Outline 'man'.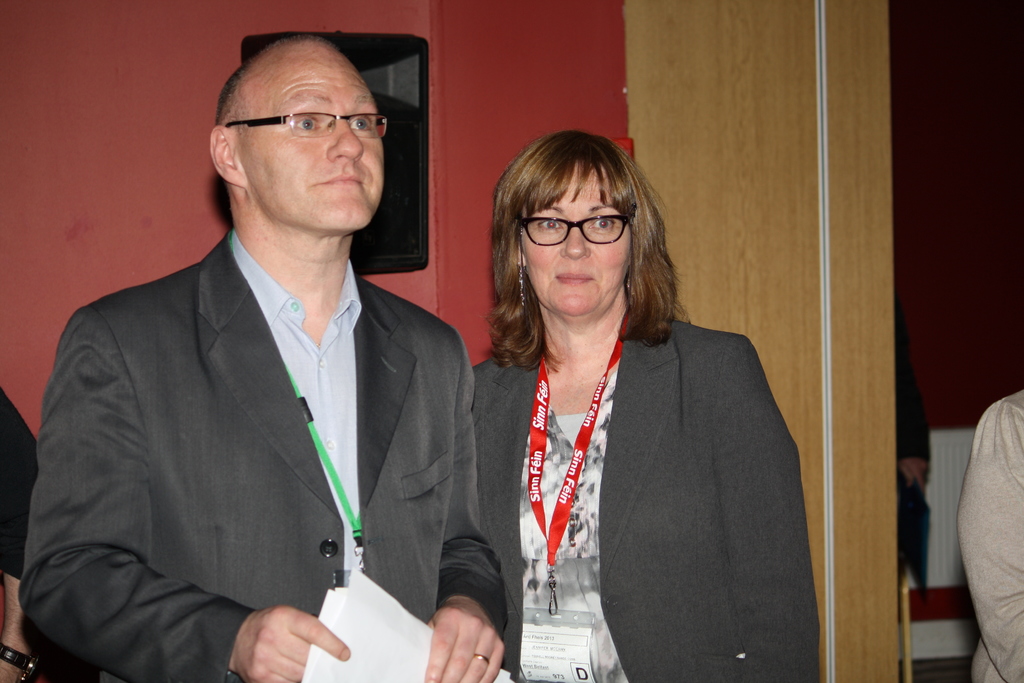
Outline: left=0, top=391, right=43, bottom=682.
